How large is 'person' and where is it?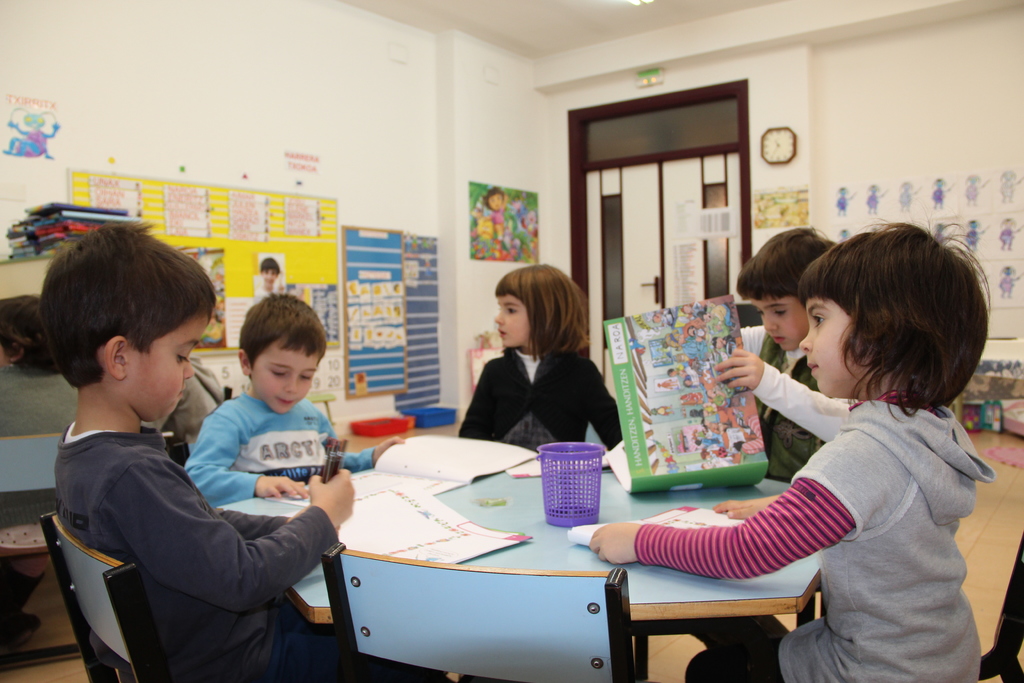
Bounding box: 40,221,456,682.
